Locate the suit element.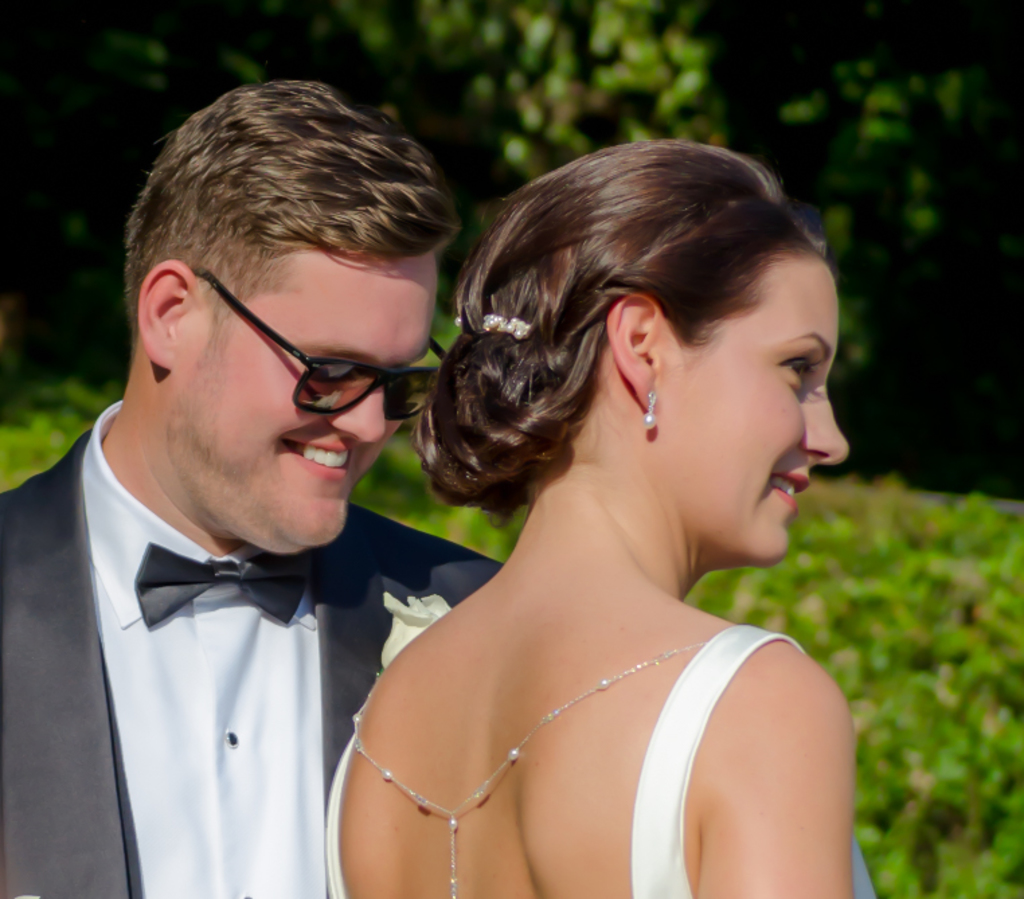
Element bbox: 0, 210, 490, 898.
